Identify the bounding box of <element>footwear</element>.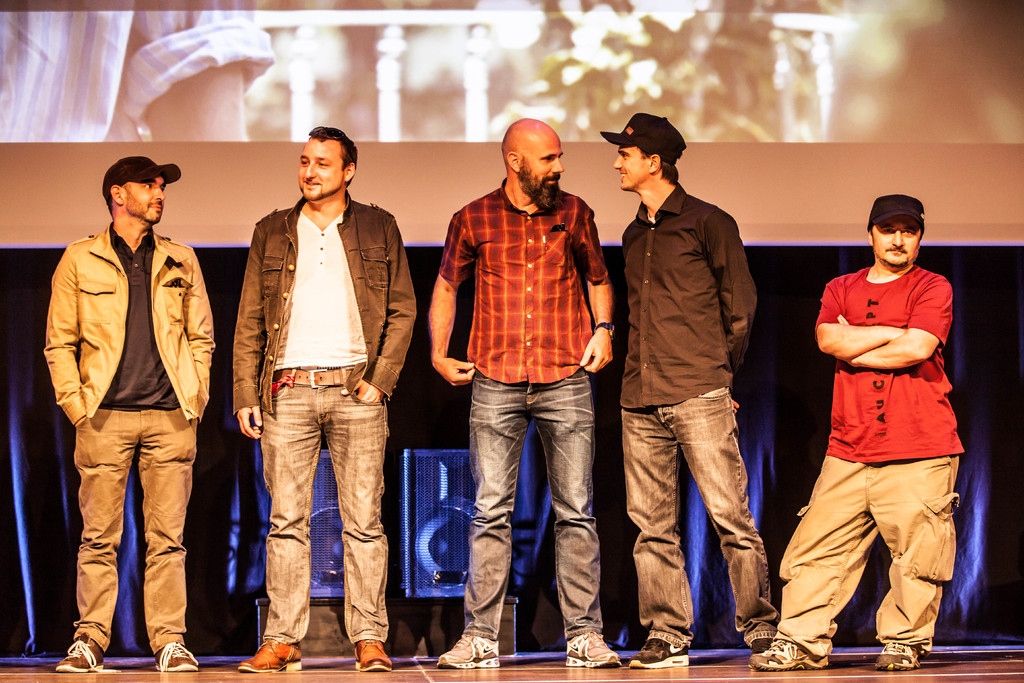
[left=441, top=628, right=498, bottom=669].
